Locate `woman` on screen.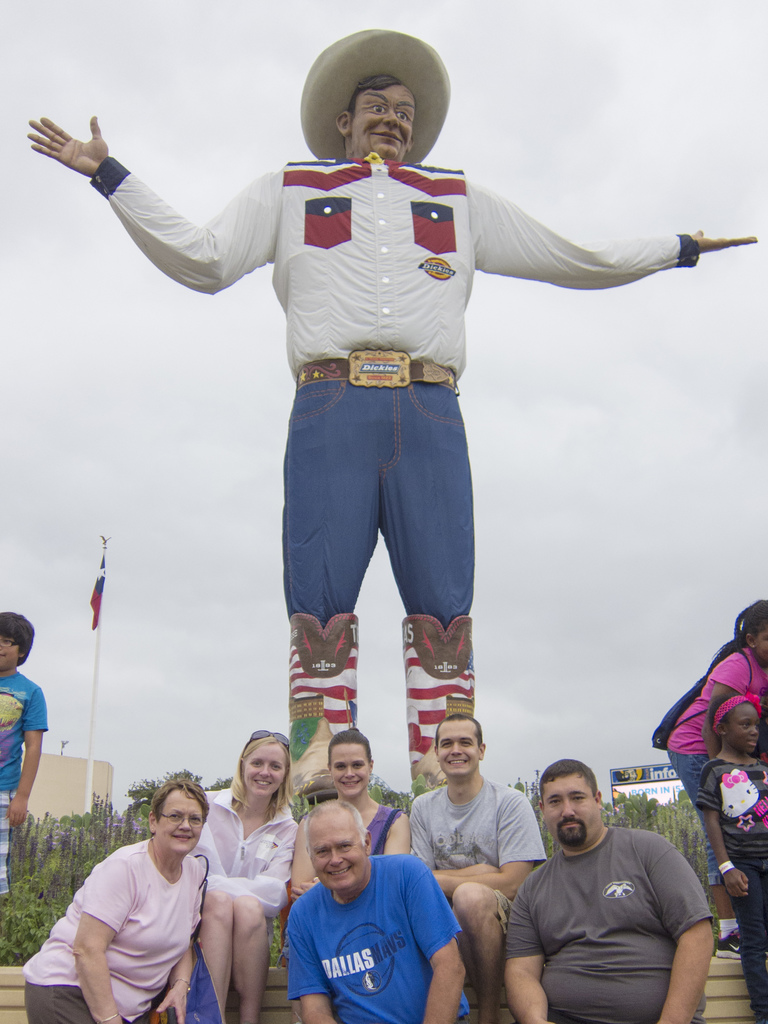
On screen at 58, 771, 257, 1020.
